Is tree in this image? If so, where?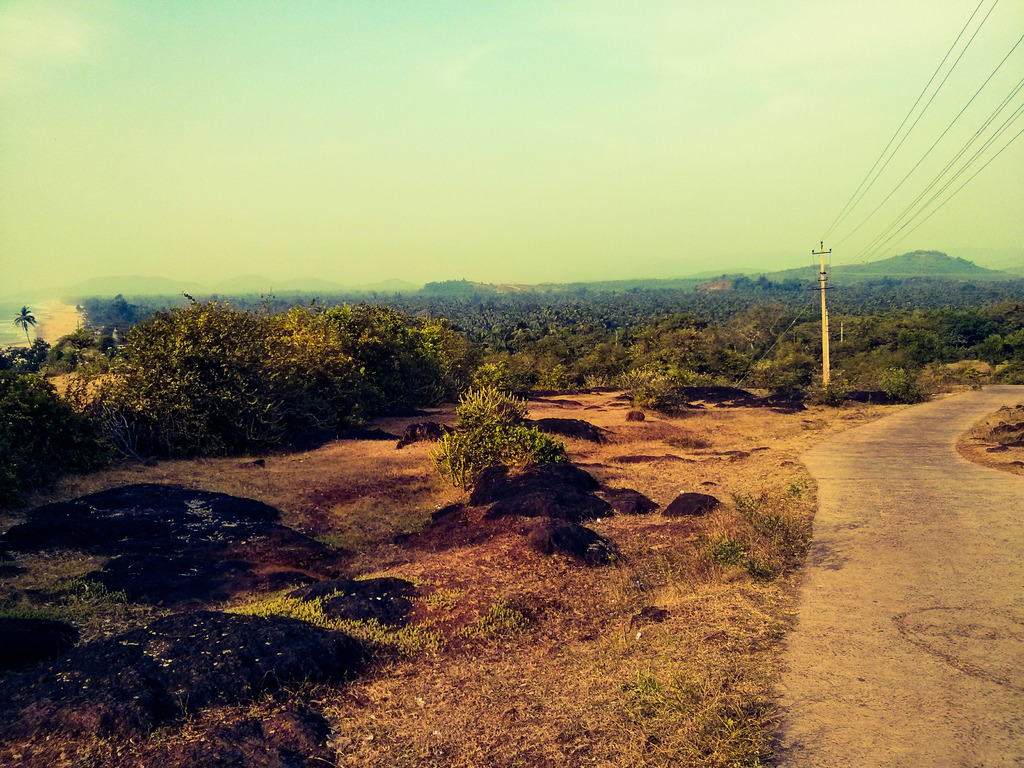
Yes, at [left=0, top=355, right=105, bottom=484].
